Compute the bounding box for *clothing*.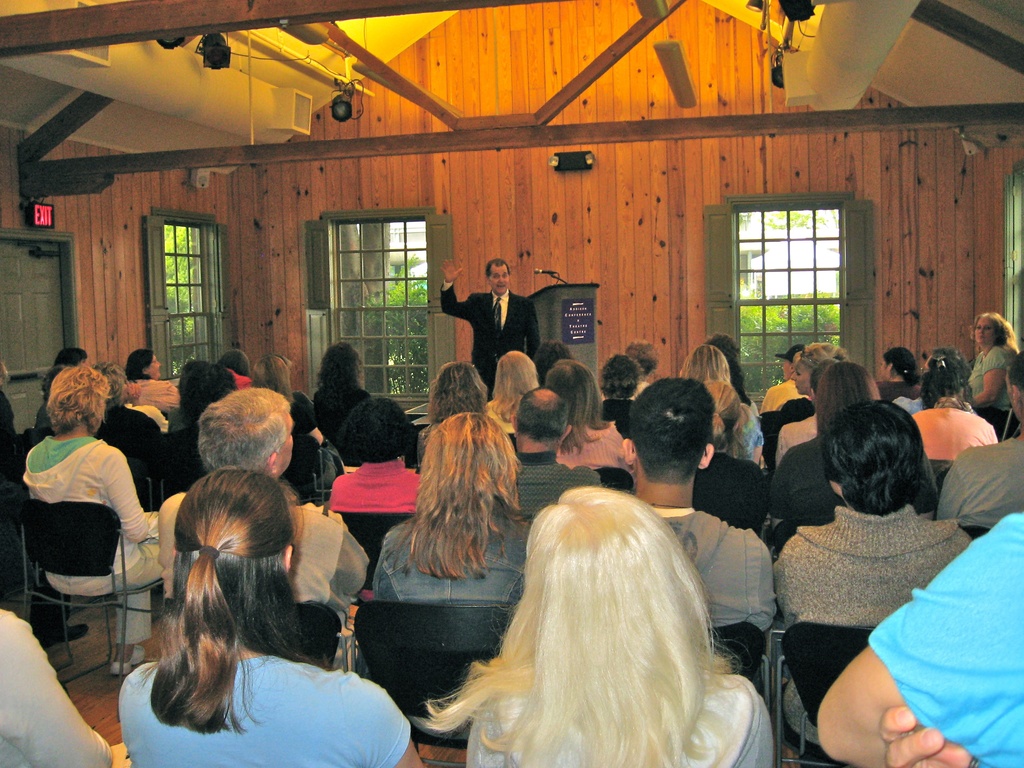
region(10, 434, 163, 600).
